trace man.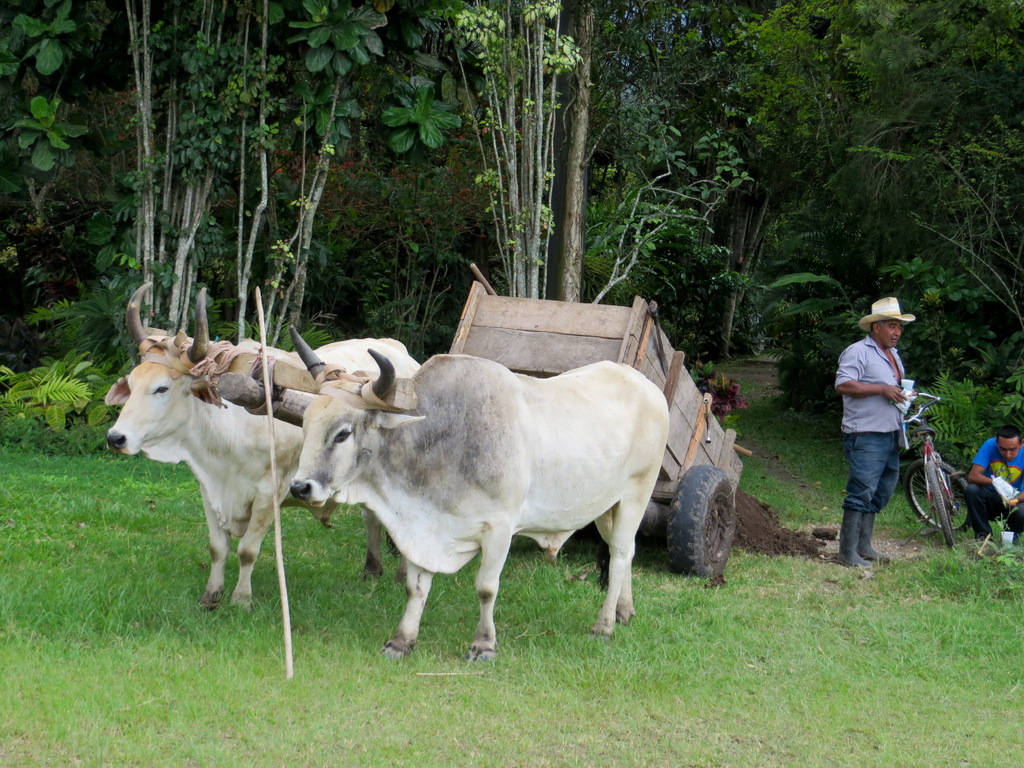
Traced to [831, 302, 936, 573].
